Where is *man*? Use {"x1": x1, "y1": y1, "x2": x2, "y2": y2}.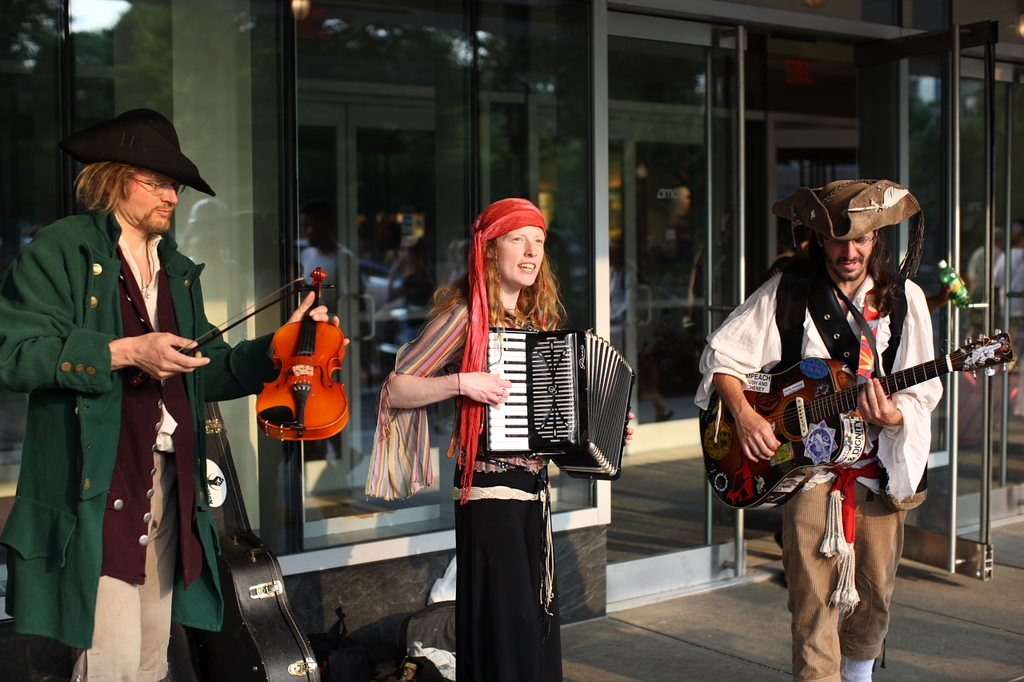
{"x1": 1, "y1": 103, "x2": 345, "y2": 676}.
